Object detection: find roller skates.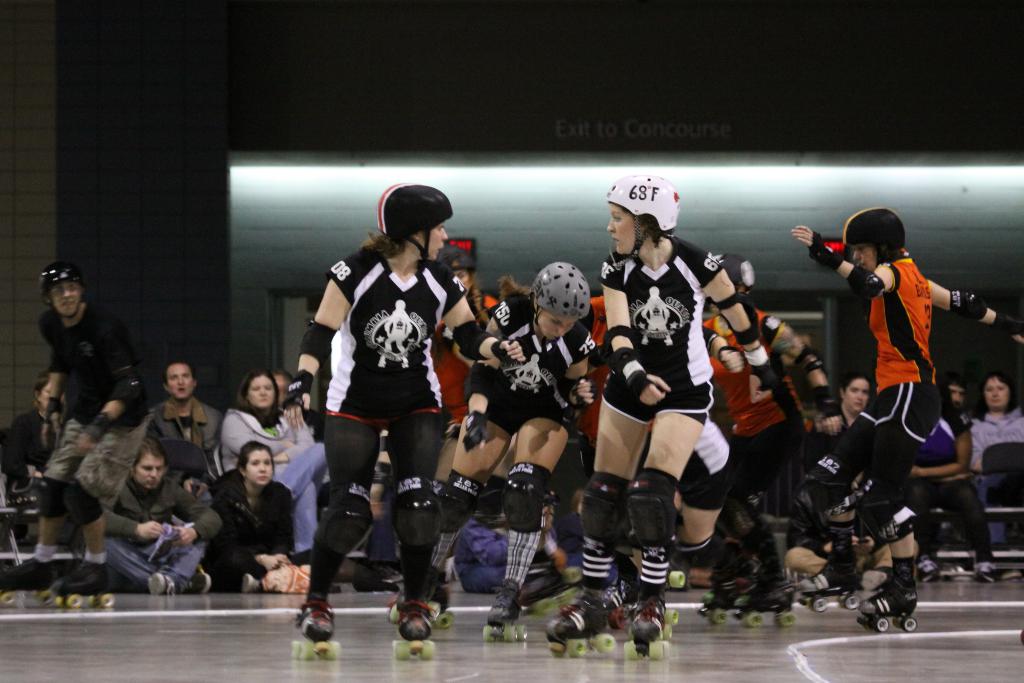
BBox(291, 602, 343, 667).
